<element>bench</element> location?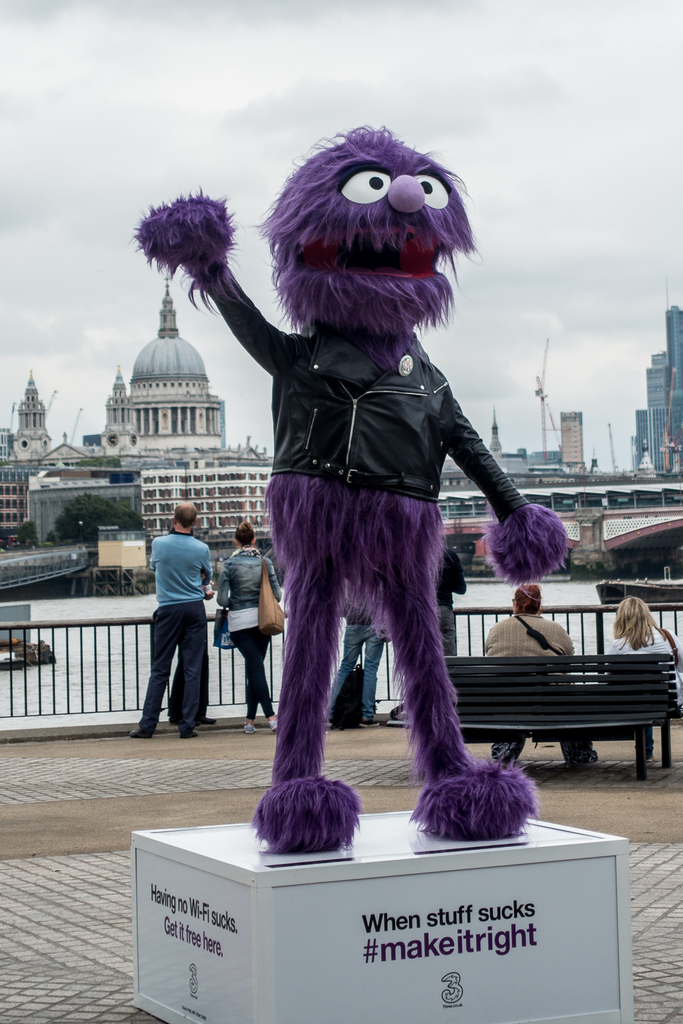
(444, 628, 654, 800)
